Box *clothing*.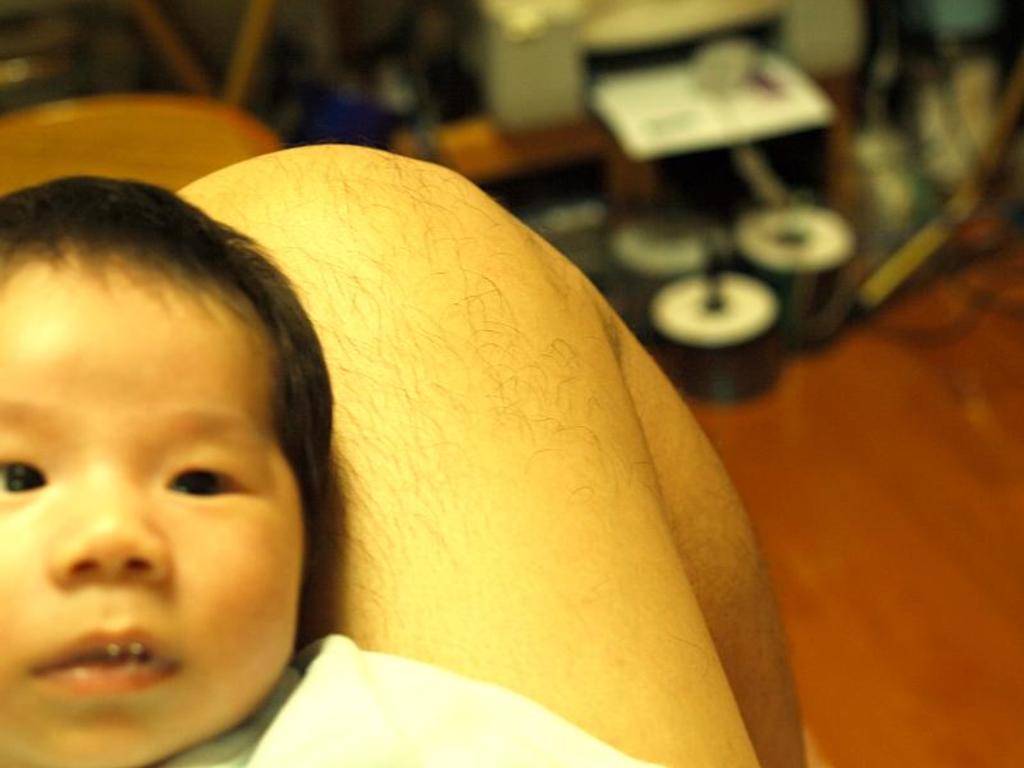
<region>159, 634, 658, 767</region>.
